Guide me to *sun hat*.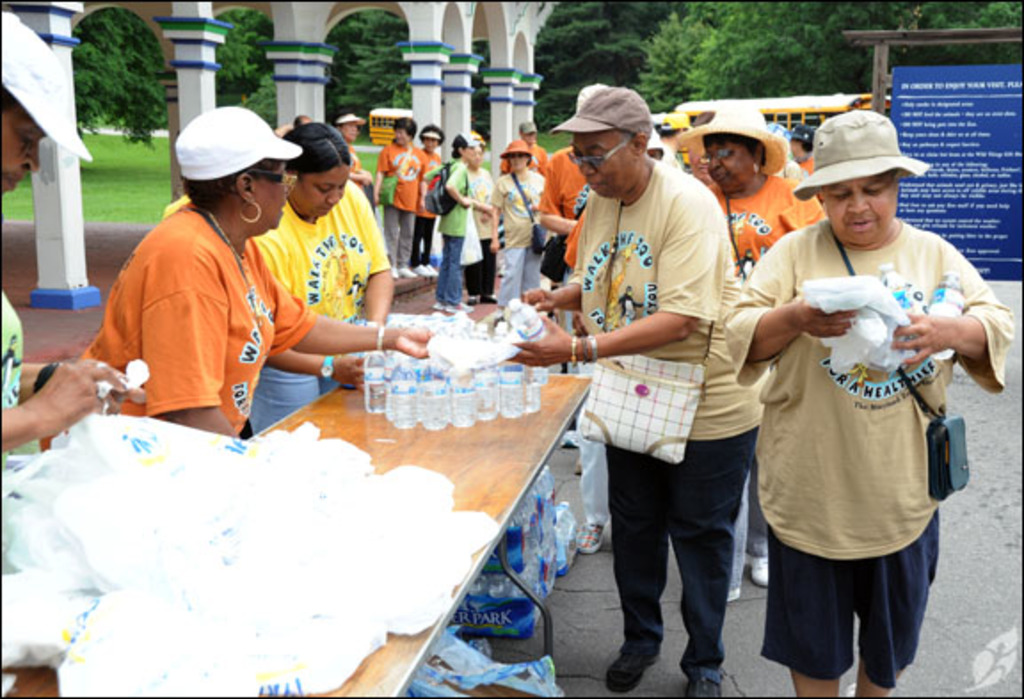
Guidance: [left=174, top=103, right=308, bottom=183].
